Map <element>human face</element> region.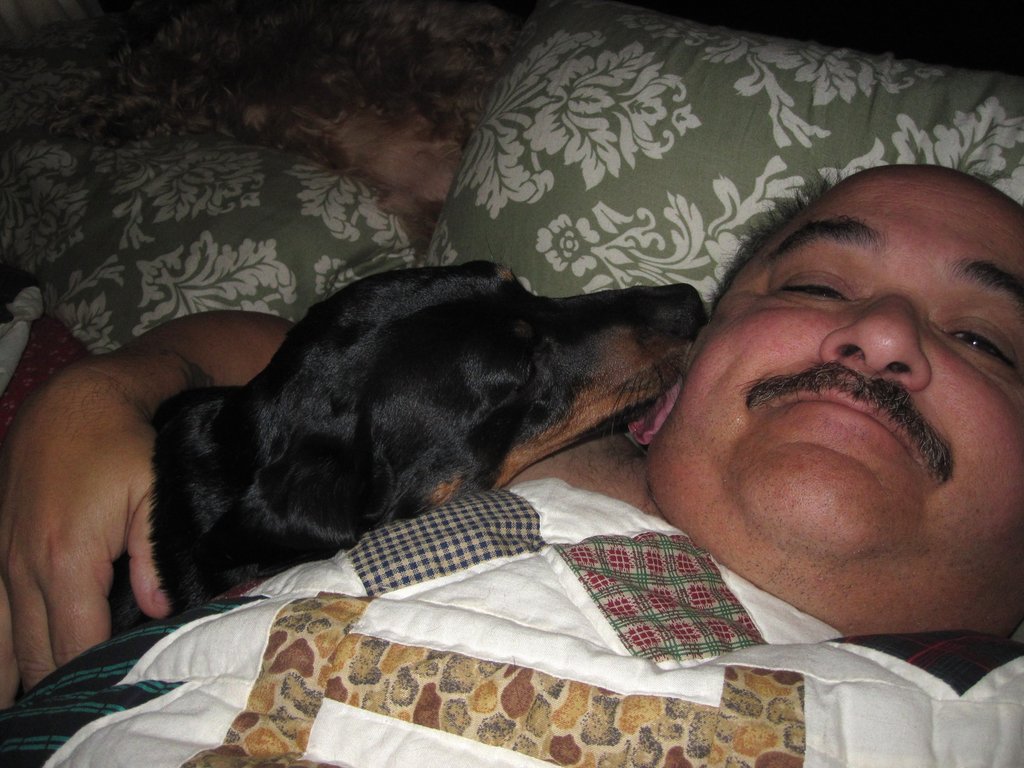
Mapped to 648, 166, 1023, 562.
